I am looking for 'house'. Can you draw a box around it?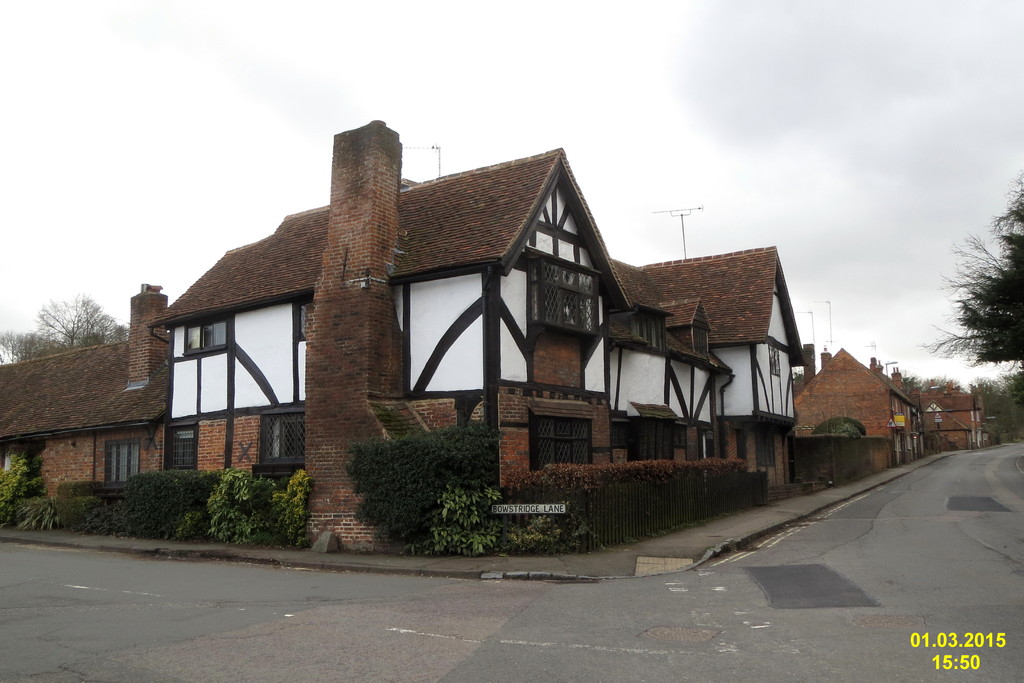
Sure, the bounding box is 117 128 787 551.
